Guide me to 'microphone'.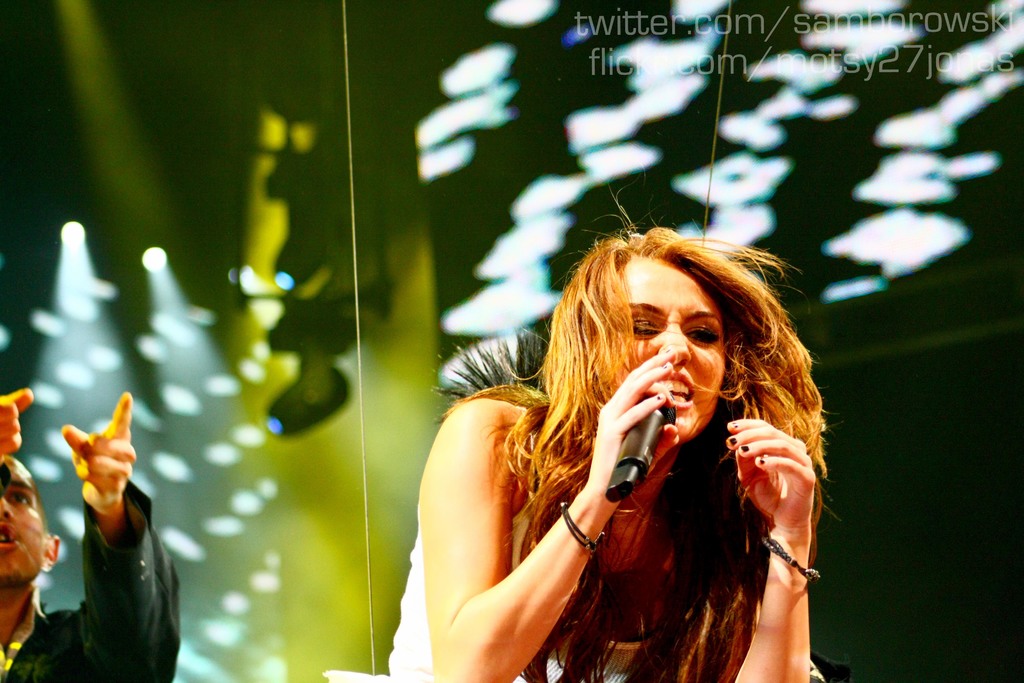
Guidance: 599 409 694 494.
